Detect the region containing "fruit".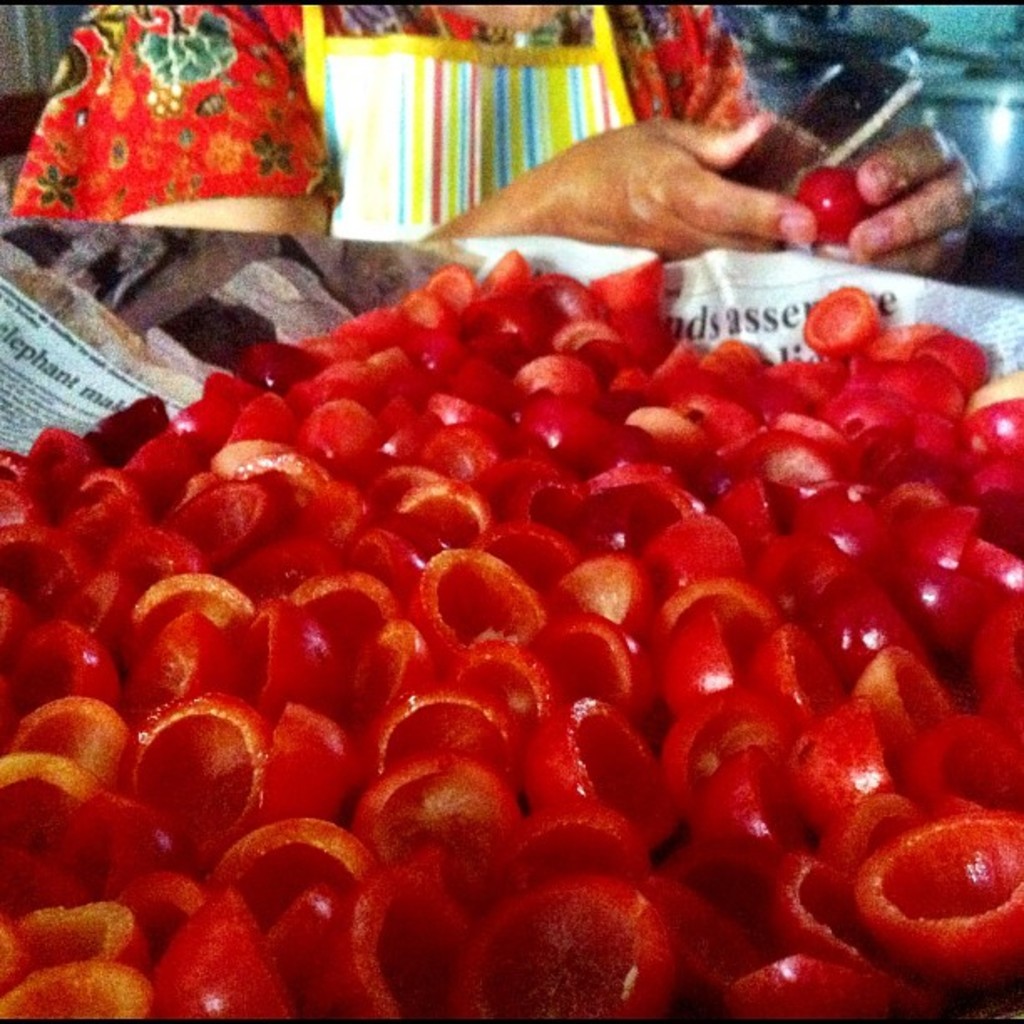
[793, 159, 877, 243].
